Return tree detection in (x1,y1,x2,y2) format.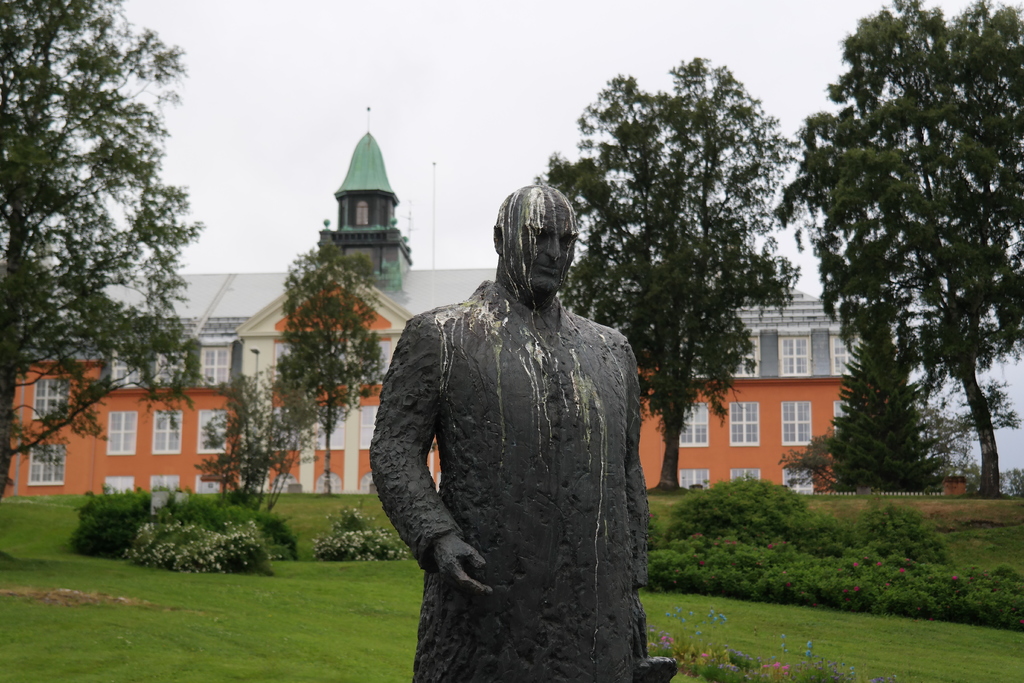
(0,0,218,523).
